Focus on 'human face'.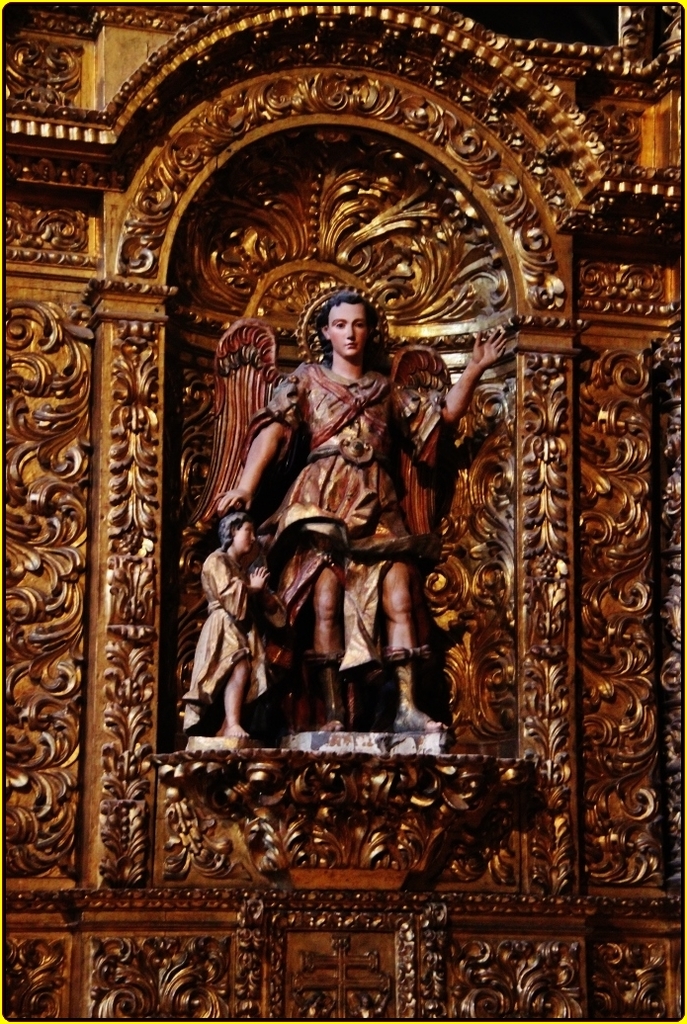
Focused at x1=237 y1=522 x2=258 y2=557.
